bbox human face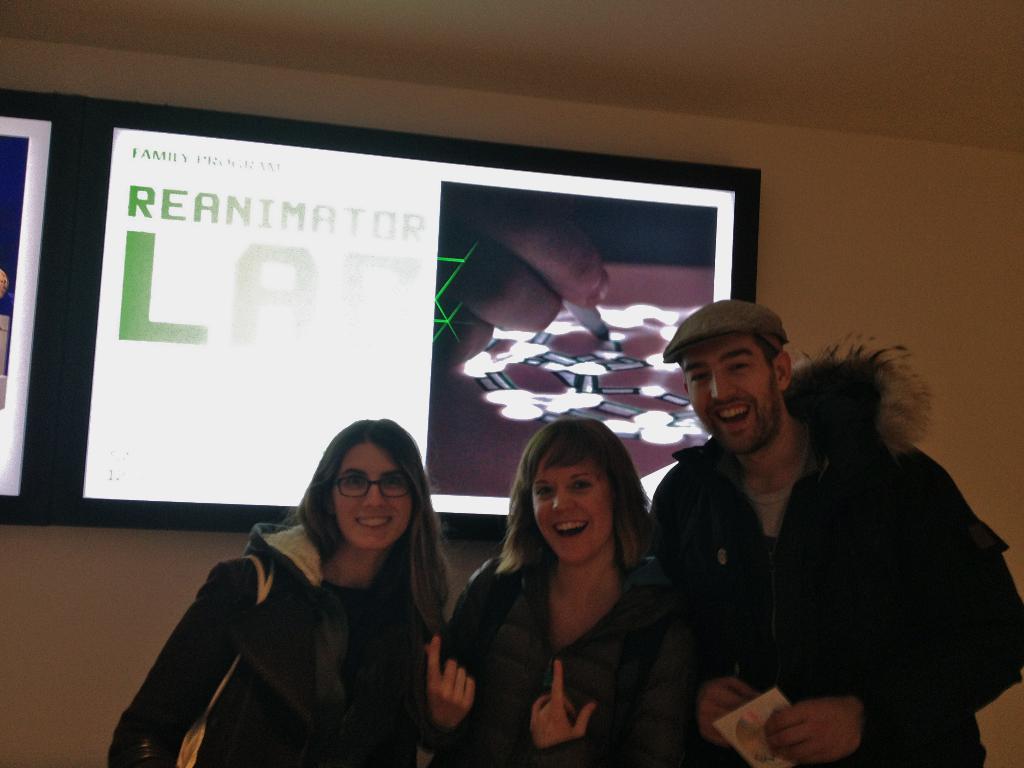
pyautogui.locateOnScreen(334, 442, 413, 553)
